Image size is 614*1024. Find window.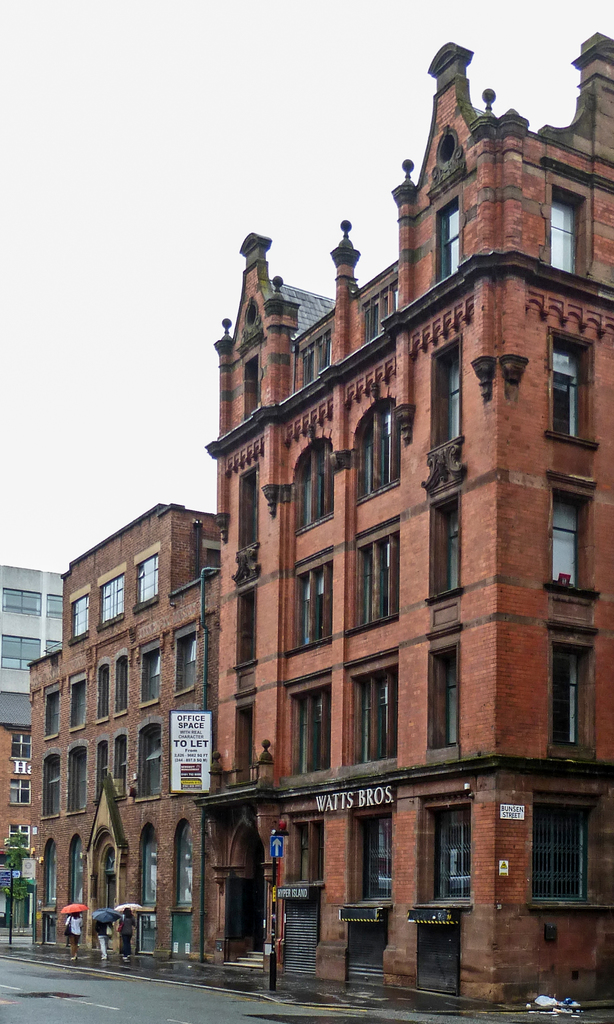
bbox(352, 806, 396, 899).
